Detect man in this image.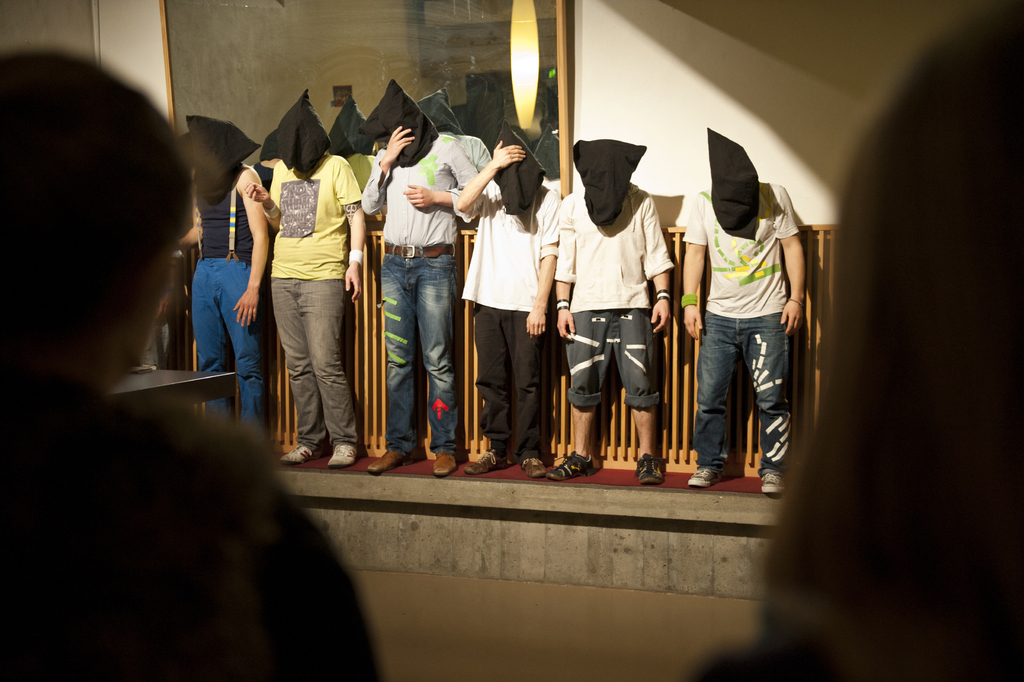
Detection: [454, 124, 563, 475].
